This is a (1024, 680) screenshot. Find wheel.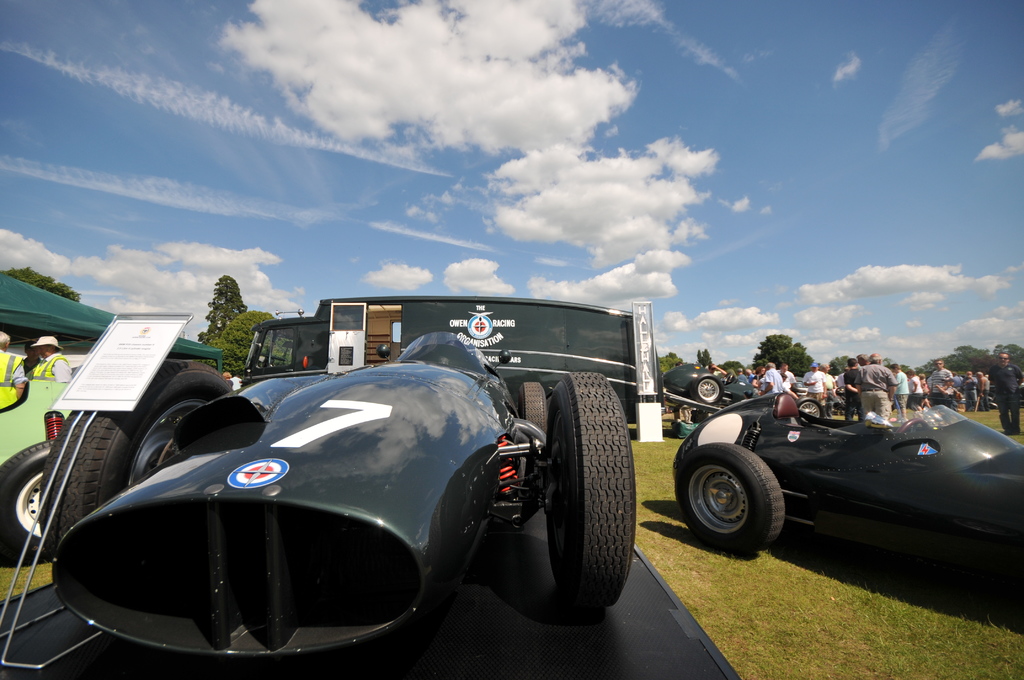
Bounding box: (42,358,236,563).
